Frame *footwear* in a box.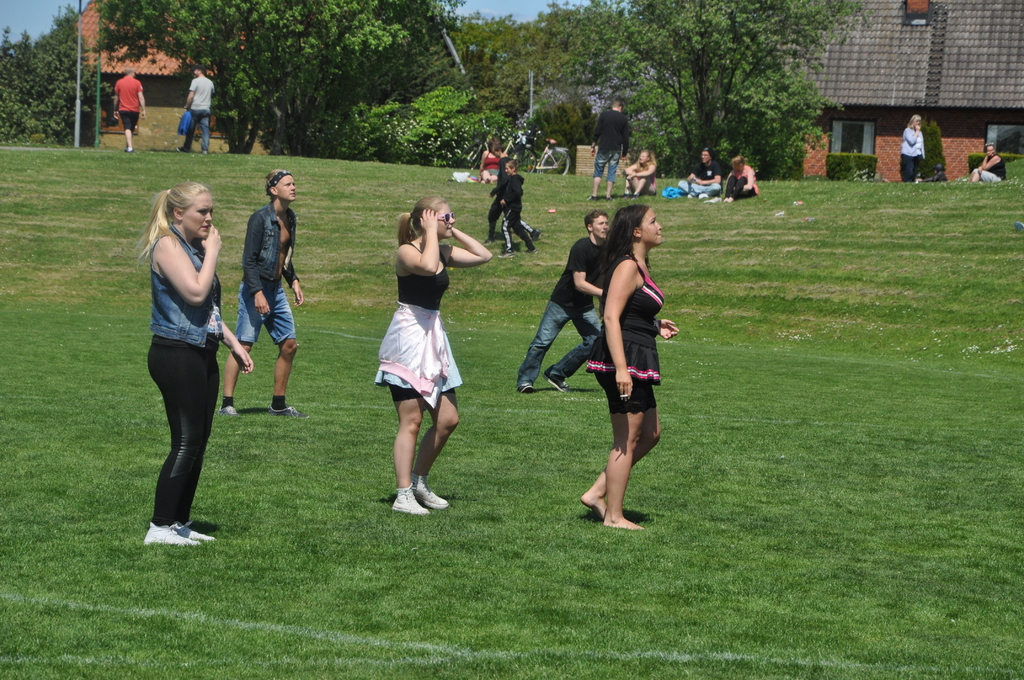
521:382:536:395.
